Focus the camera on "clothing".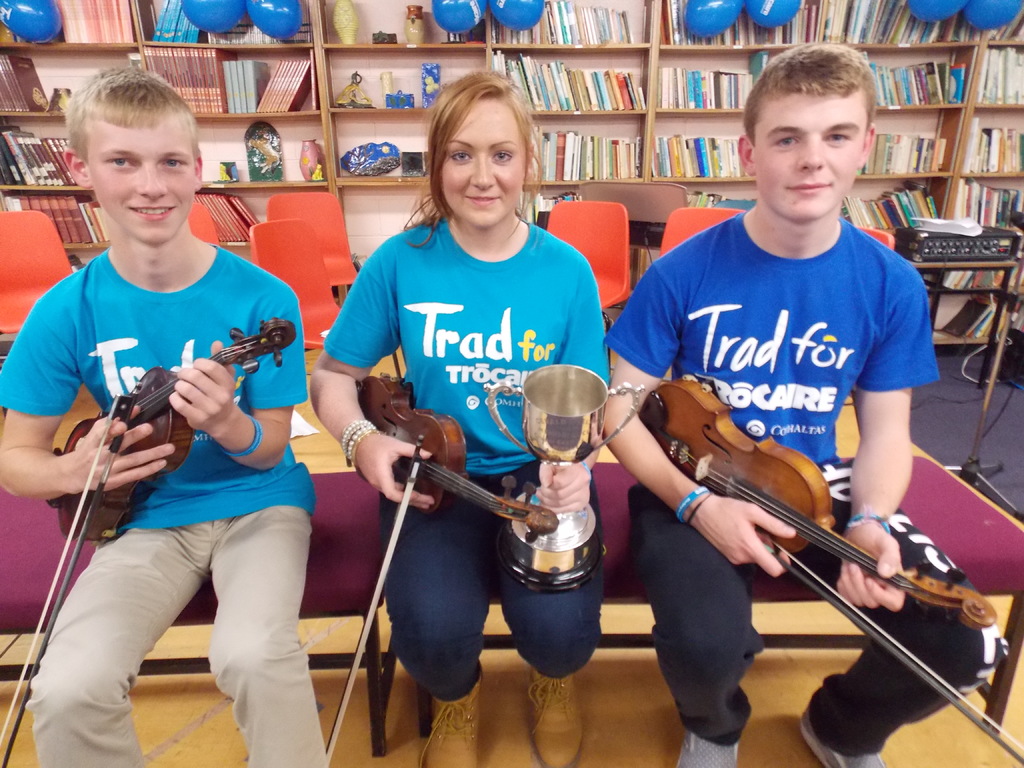
Focus region: pyautogui.locateOnScreen(597, 193, 1007, 767).
